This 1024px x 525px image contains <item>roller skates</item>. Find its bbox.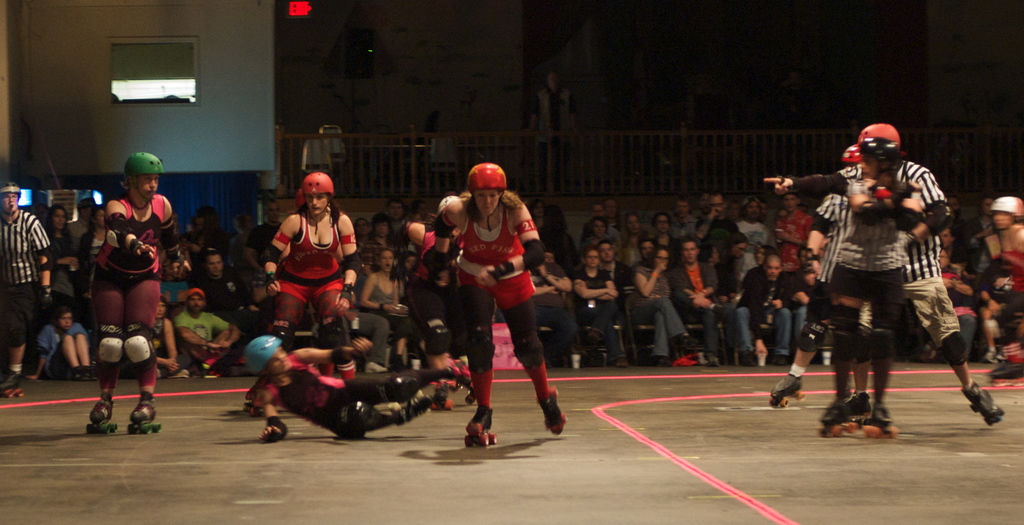
Rect(819, 395, 860, 440).
